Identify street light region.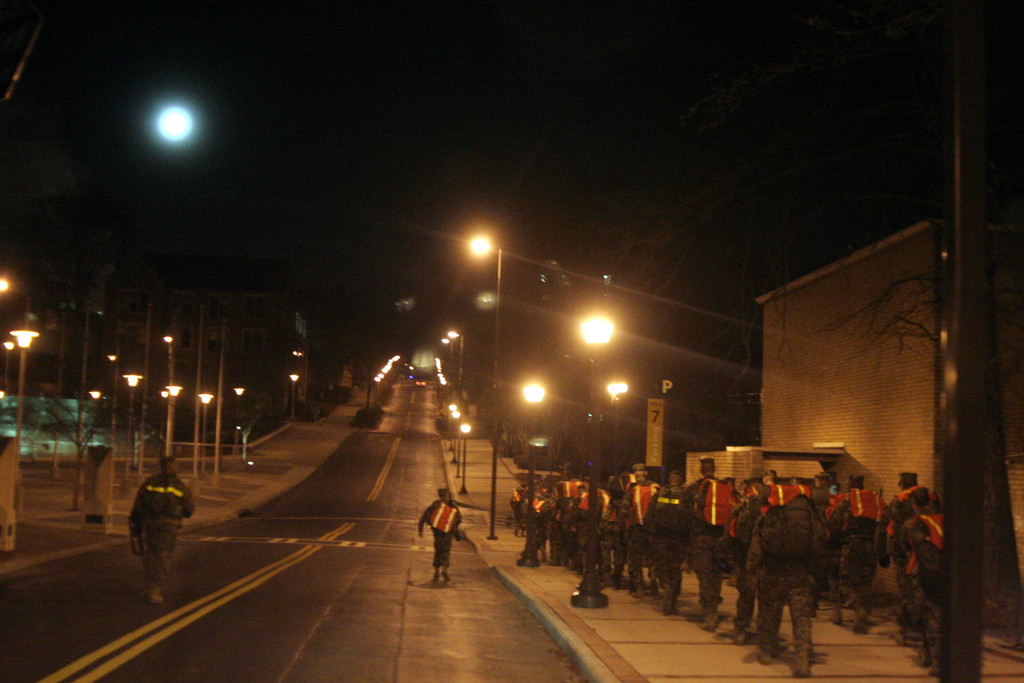
Region: Rect(200, 389, 214, 473).
